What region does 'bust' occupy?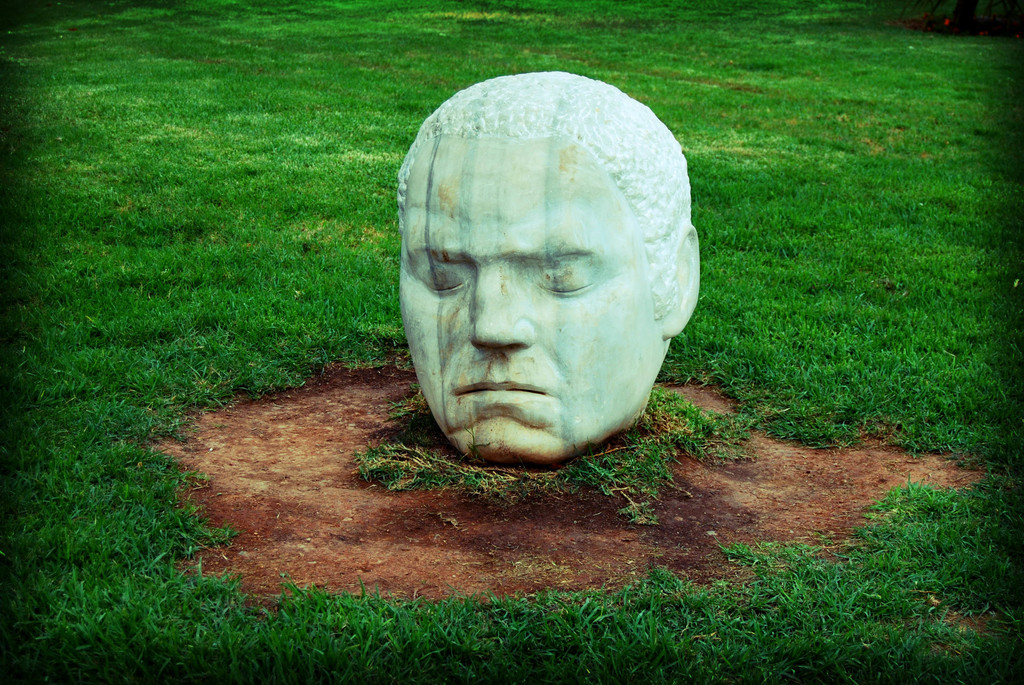
[left=394, top=69, right=700, bottom=473].
